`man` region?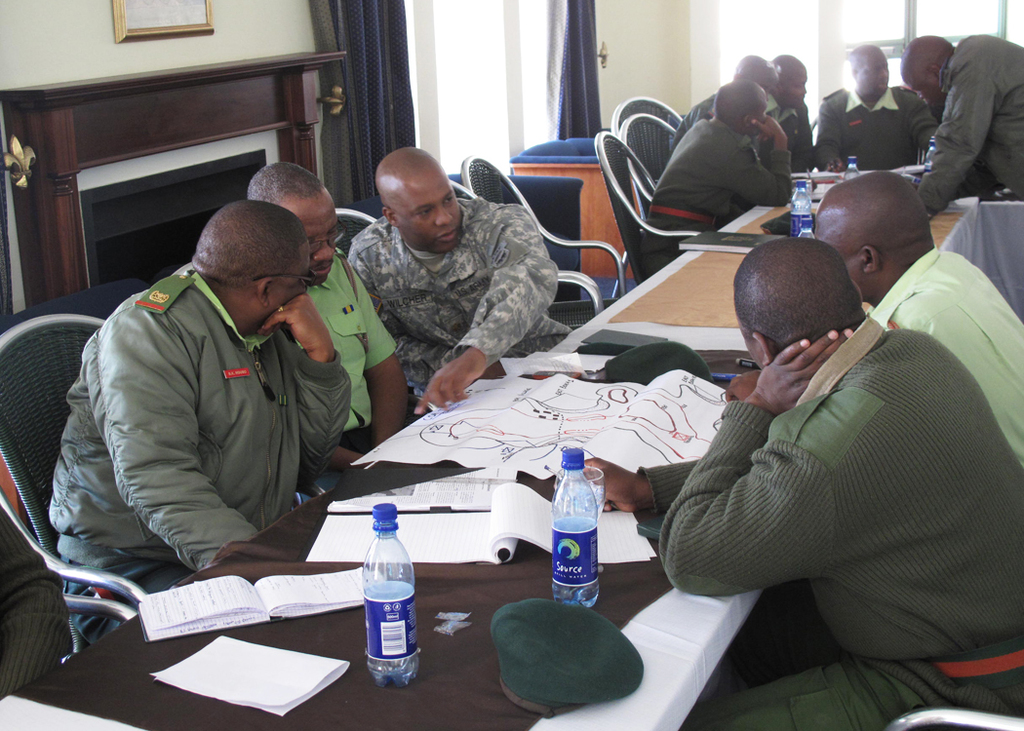
pyautogui.locateOnScreen(771, 54, 816, 174)
